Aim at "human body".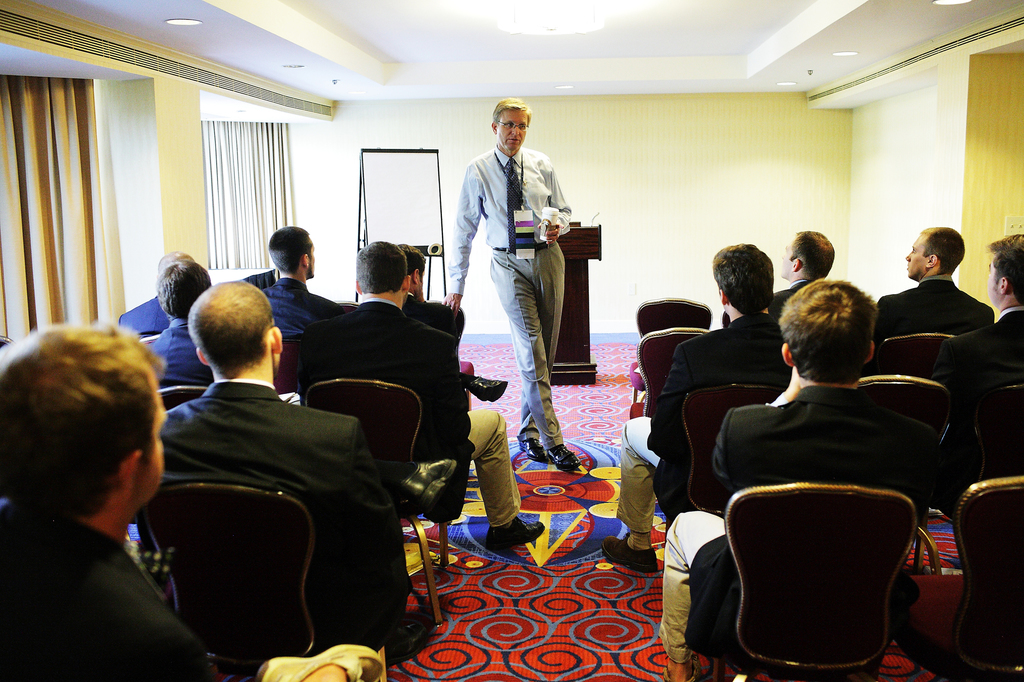
Aimed at region(119, 250, 199, 345).
